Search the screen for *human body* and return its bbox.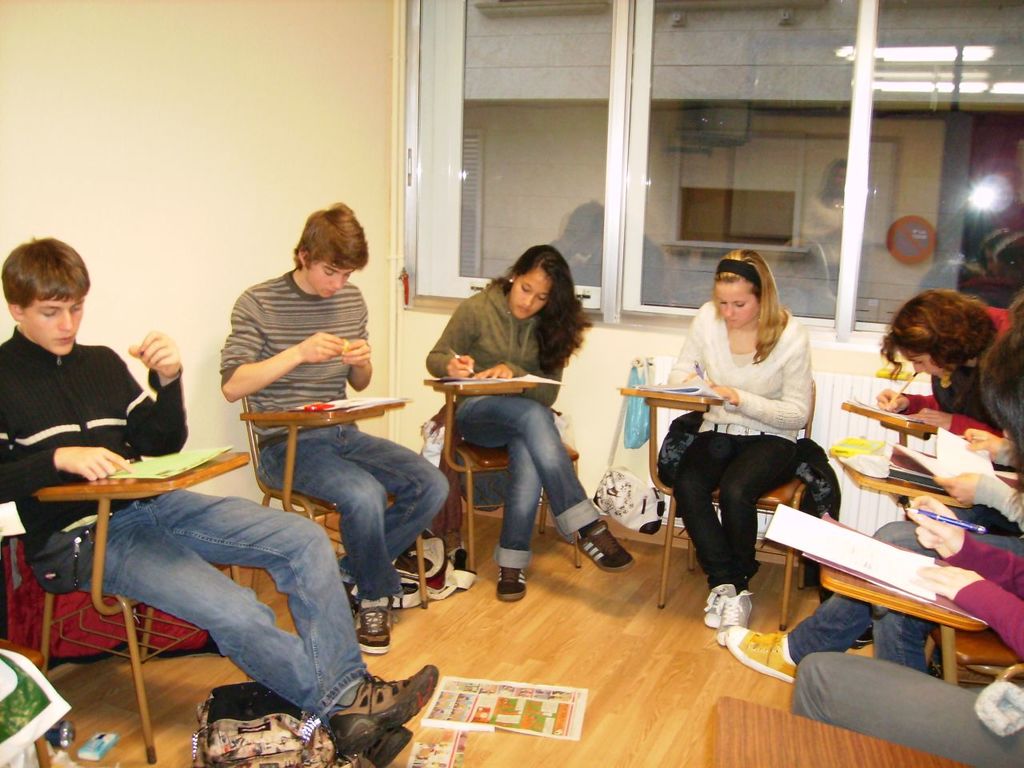
Found: [x1=790, y1=492, x2=1023, y2=767].
